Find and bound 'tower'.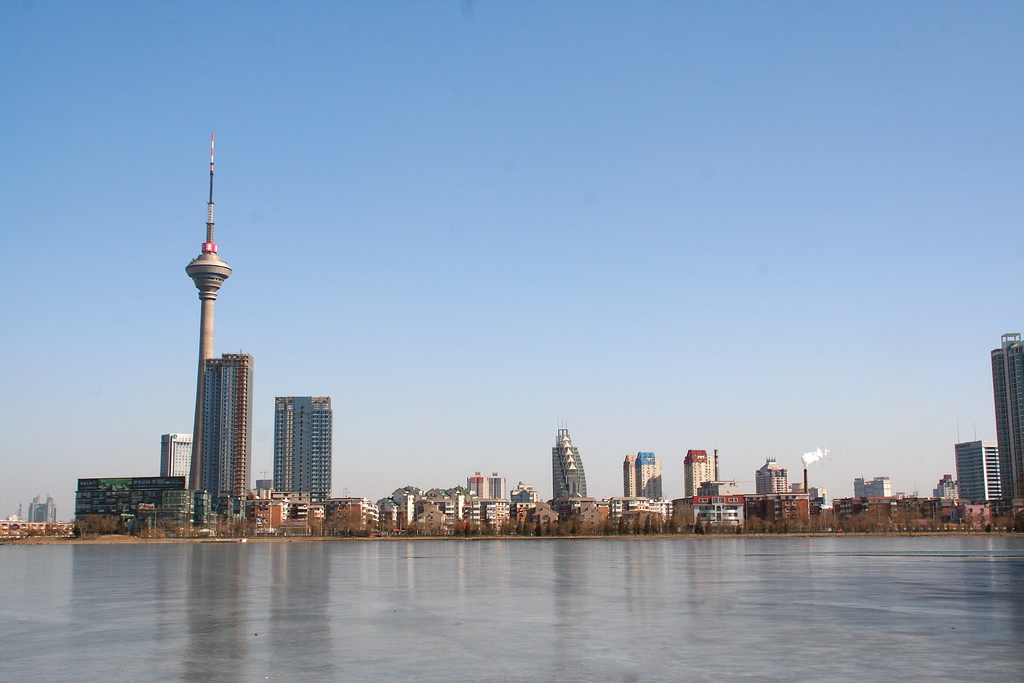
Bound: x1=270 y1=391 x2=336 y2=509.
